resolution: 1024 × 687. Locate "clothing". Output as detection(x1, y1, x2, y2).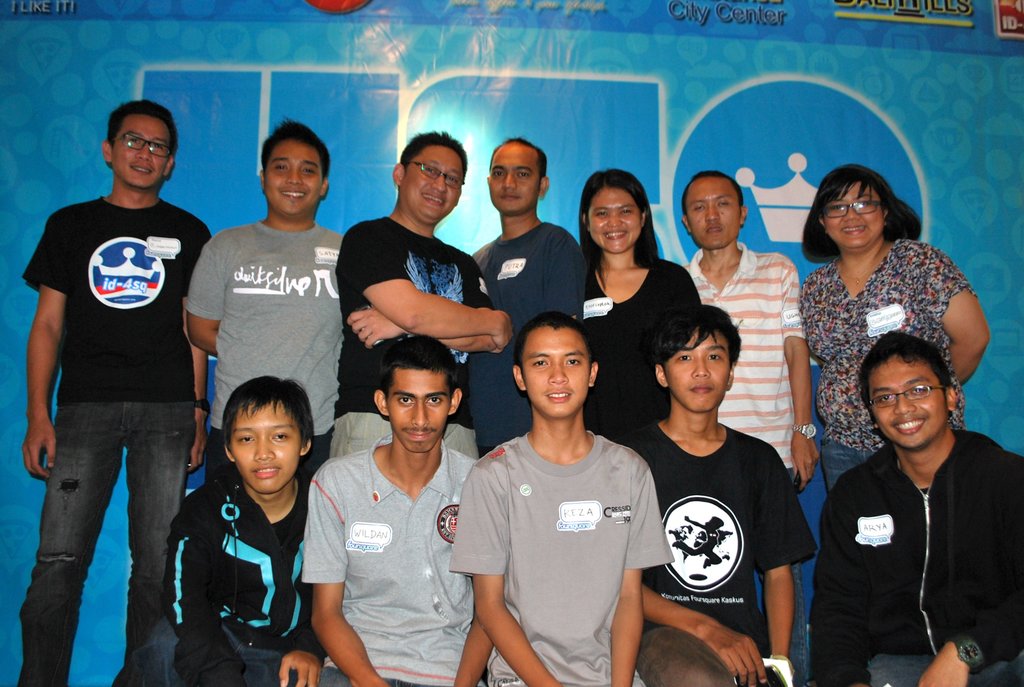
detection(635, 413, 822, 678).
